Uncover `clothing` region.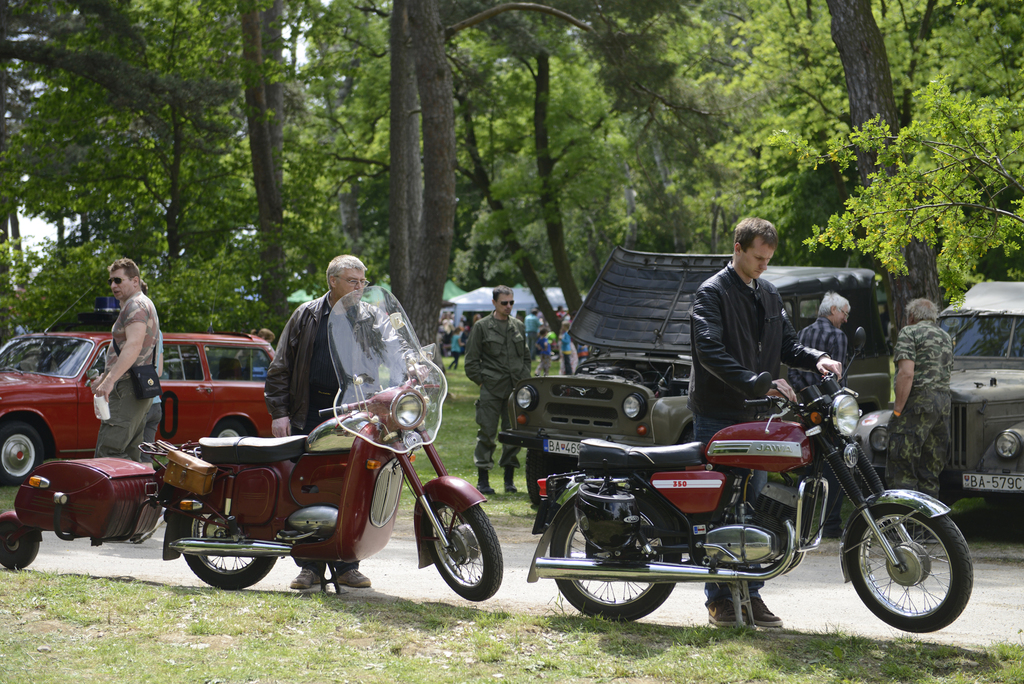
Uncovered: (left=463, top=315, right=527, bottom=471).
